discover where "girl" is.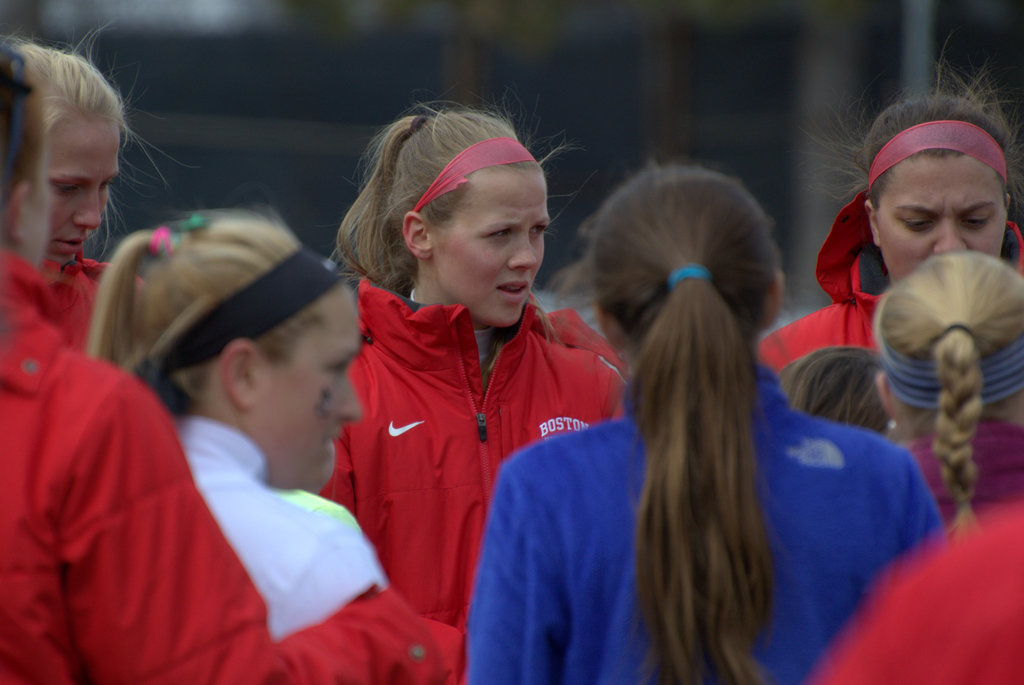
Discovered at region(19, 20, 197, 356).
